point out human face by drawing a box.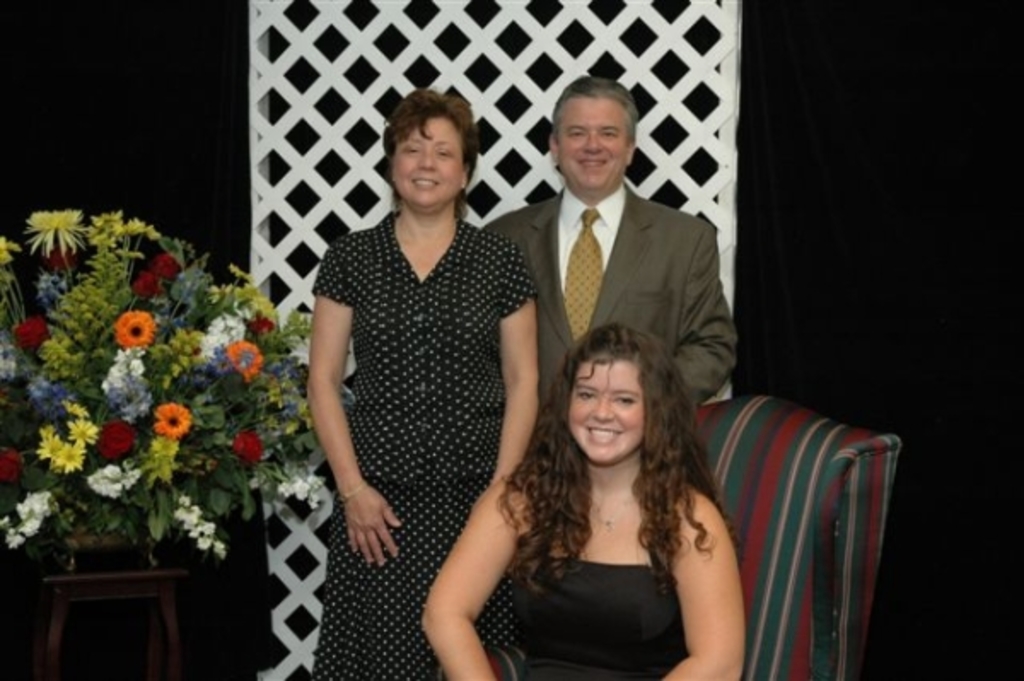
[x1=568, y1=360, x2=643, y2=464].
